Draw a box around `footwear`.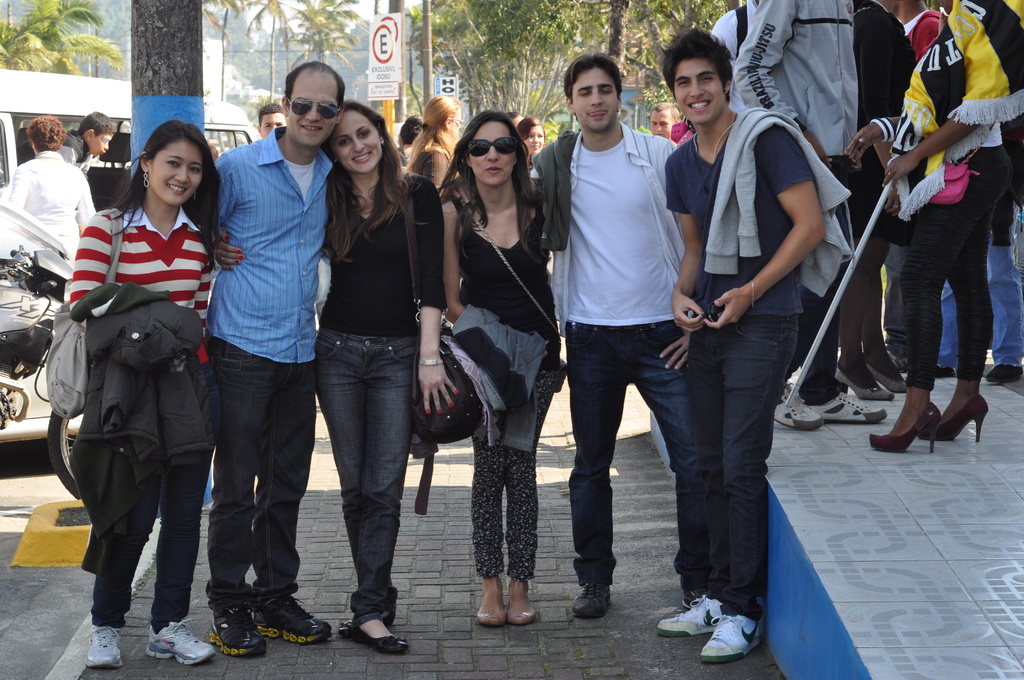
[left=861, top=348, right=909, bottom=390].
